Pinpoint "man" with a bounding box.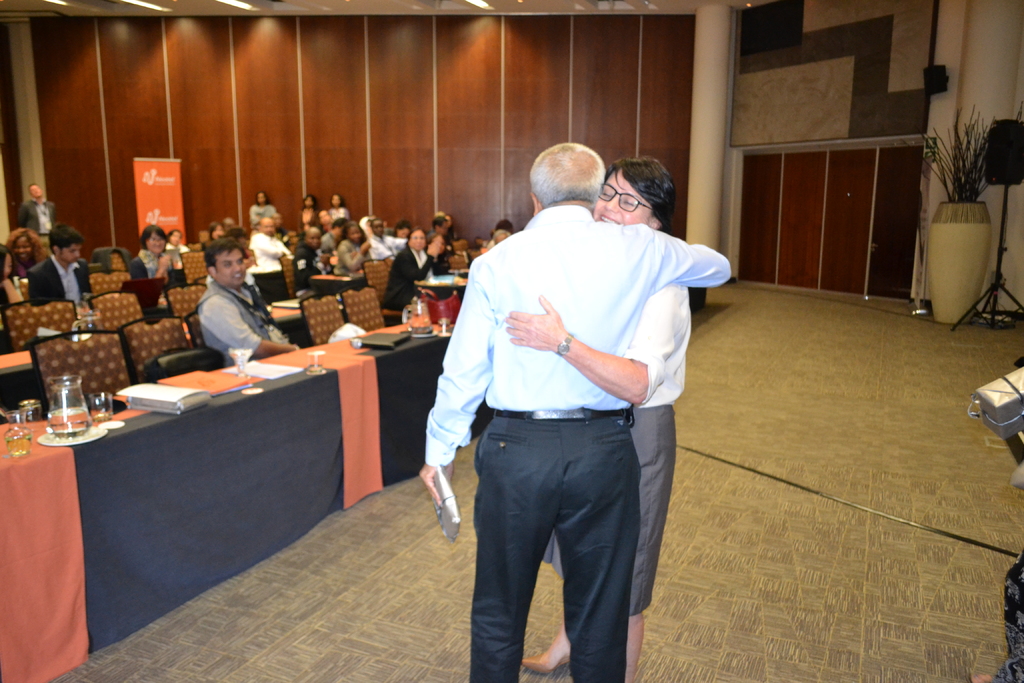
{"left": 248, "top": 216, "right": 287, "bottom": 273}.
